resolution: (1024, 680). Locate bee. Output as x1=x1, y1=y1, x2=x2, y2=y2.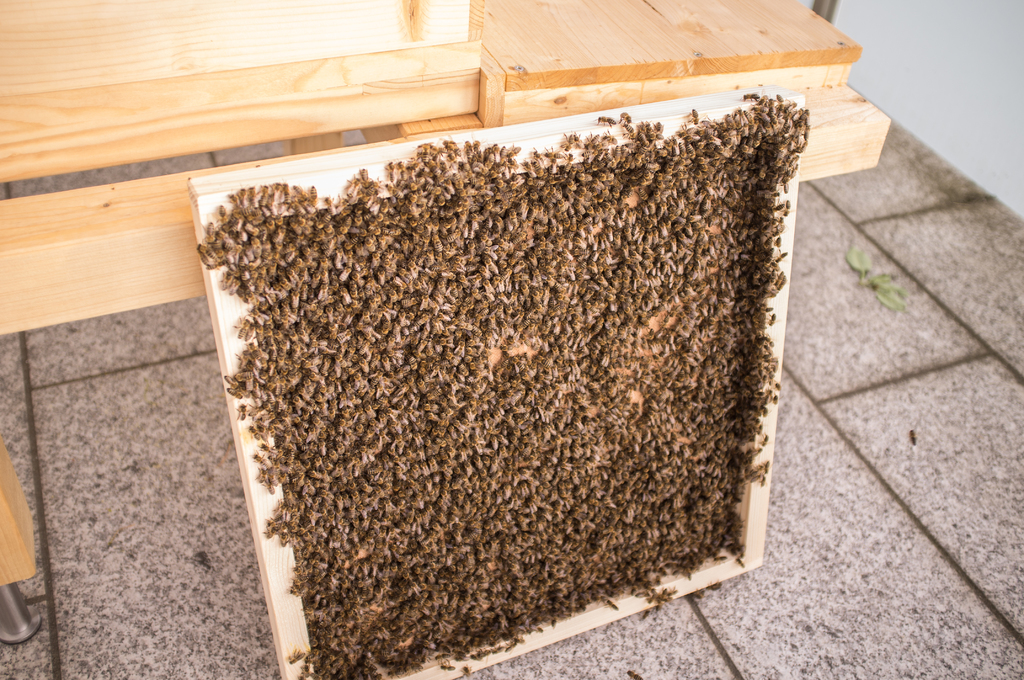
x1=273, y1=211, x2=280, y2=224.
